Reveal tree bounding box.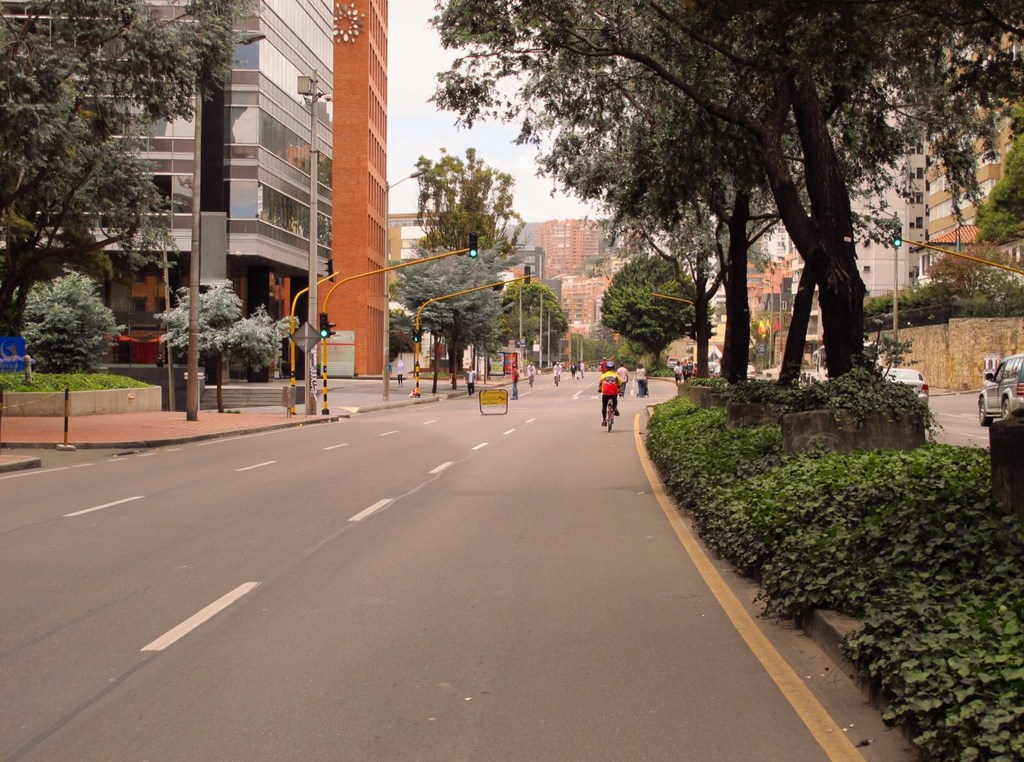
Revealed: detection(501, 276, 586, 364).
